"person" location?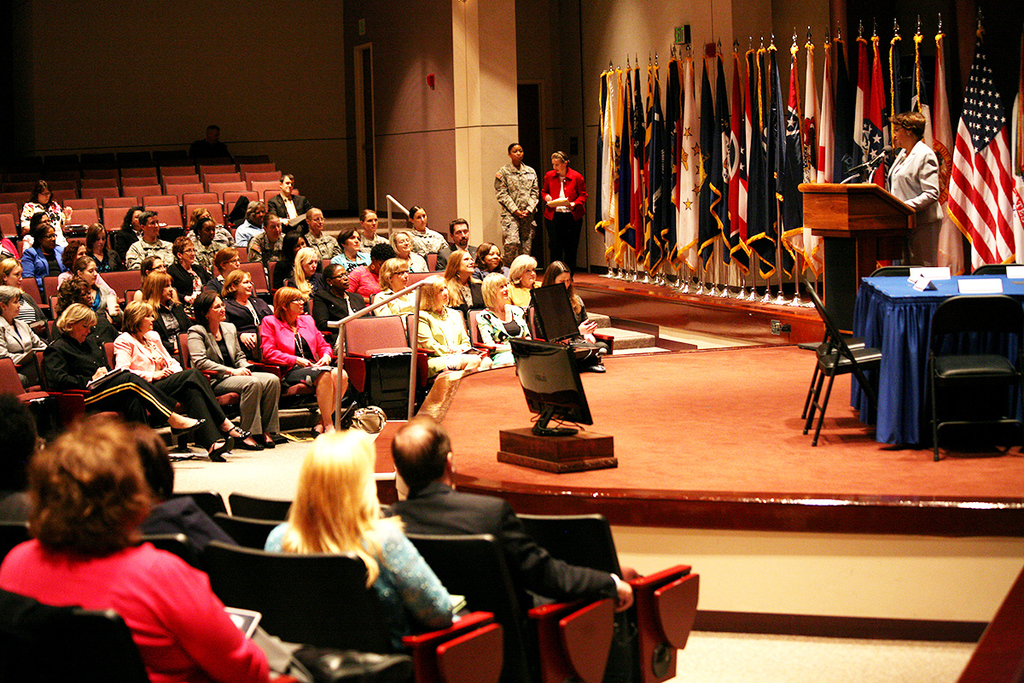
(0,242,17,261)
